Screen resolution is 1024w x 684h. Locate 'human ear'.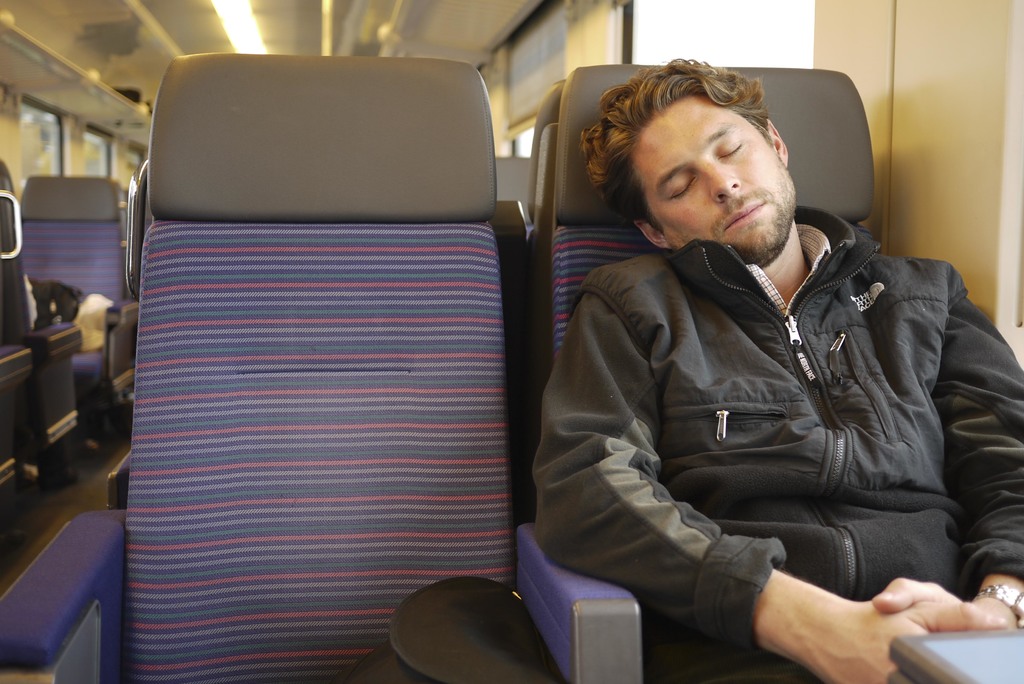
rect(633, 219, 671, 251).
